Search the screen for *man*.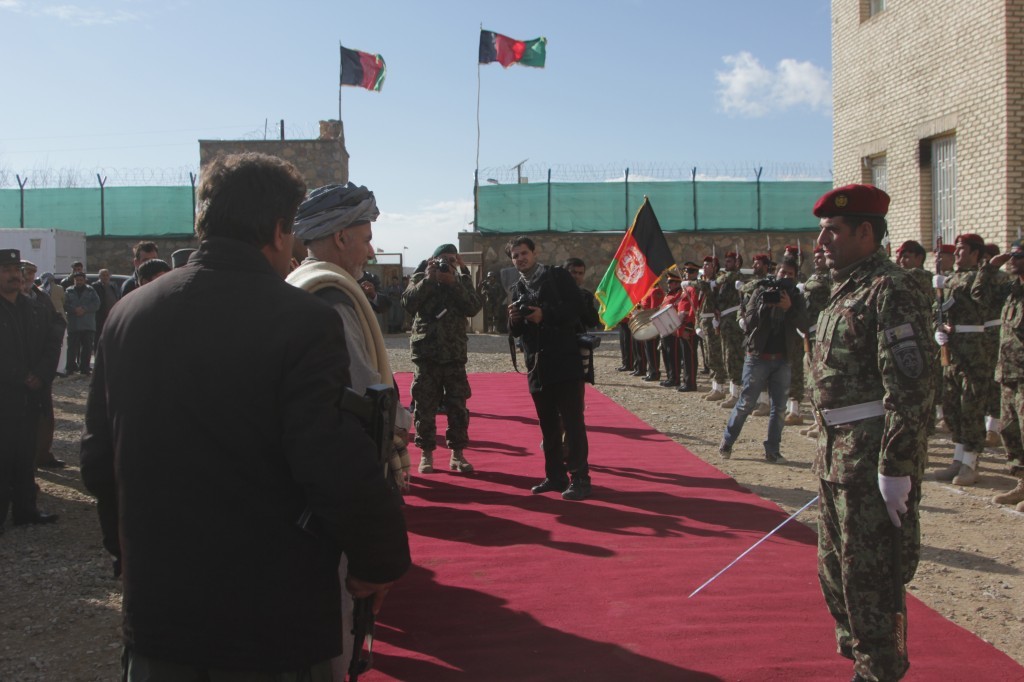
Found at 402:244:479:478.
